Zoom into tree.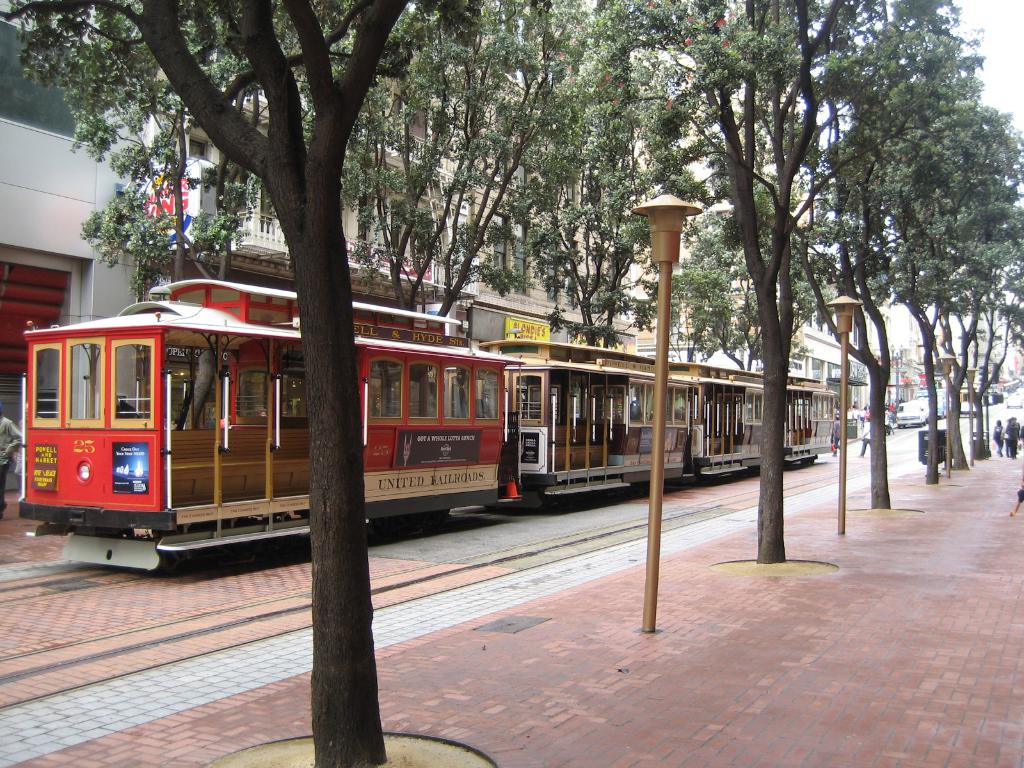
Zoom target: [947,97,1023,469].
